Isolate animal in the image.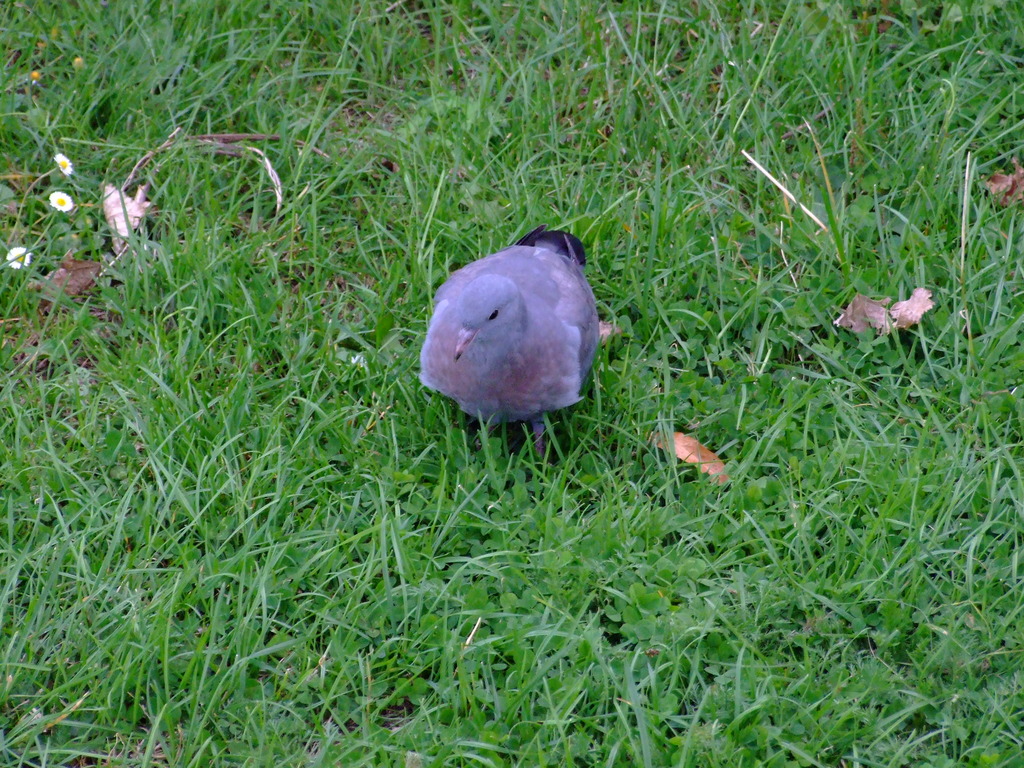
Isolated region: 413 220 624 460.
